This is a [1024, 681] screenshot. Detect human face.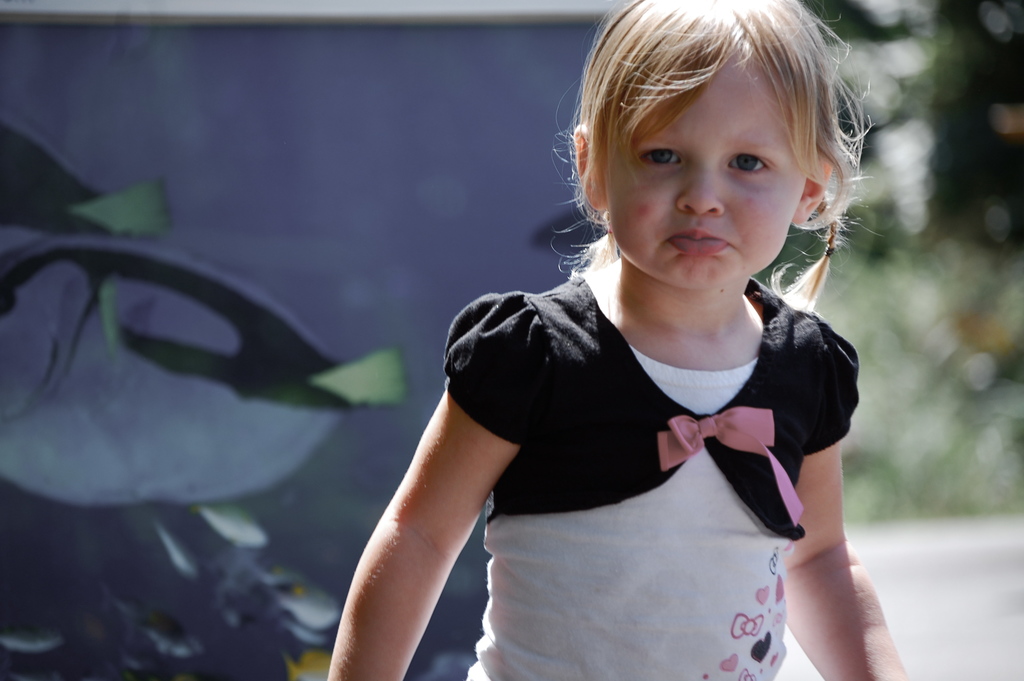
(607,47,808,288).
